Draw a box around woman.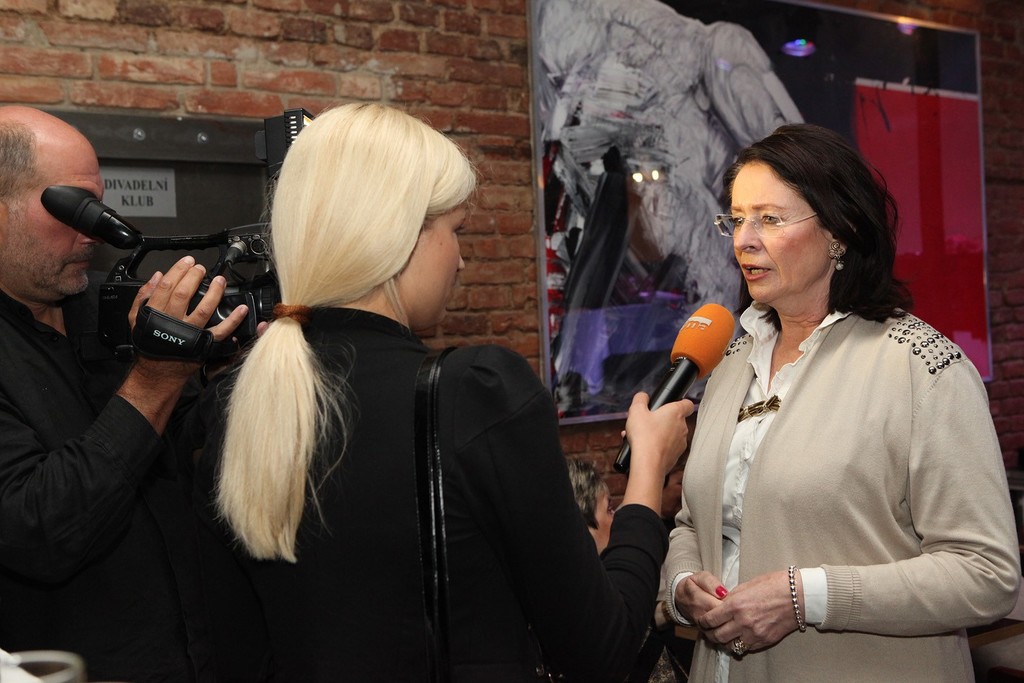
650,122,1020,682.
